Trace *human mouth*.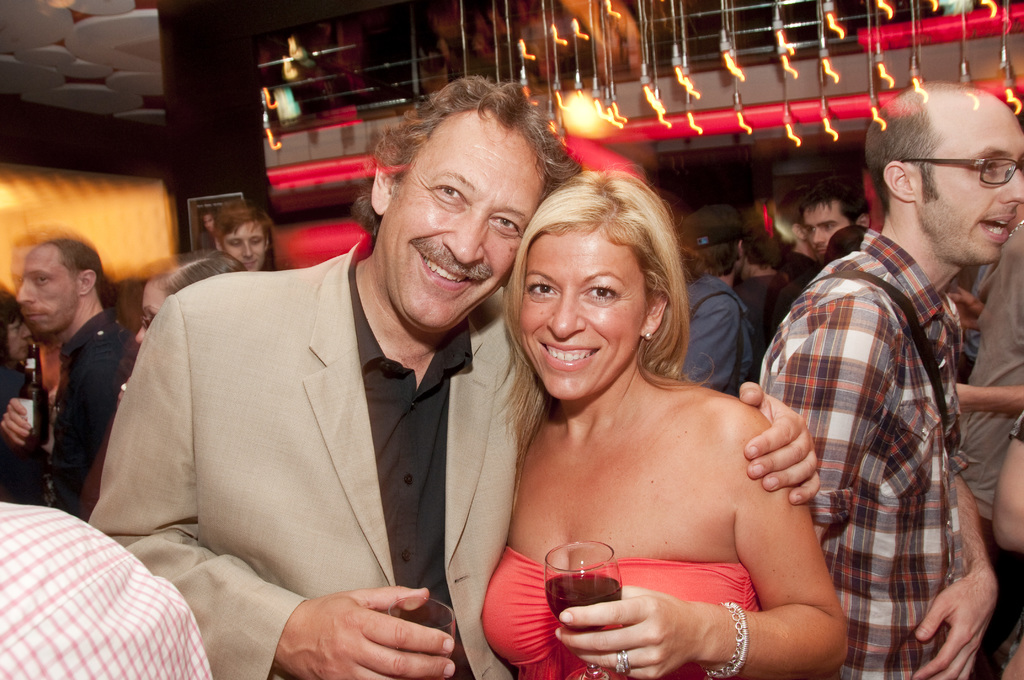
Traced to pyautogui.locateOnScreen(974, 213, 1023, 243).
